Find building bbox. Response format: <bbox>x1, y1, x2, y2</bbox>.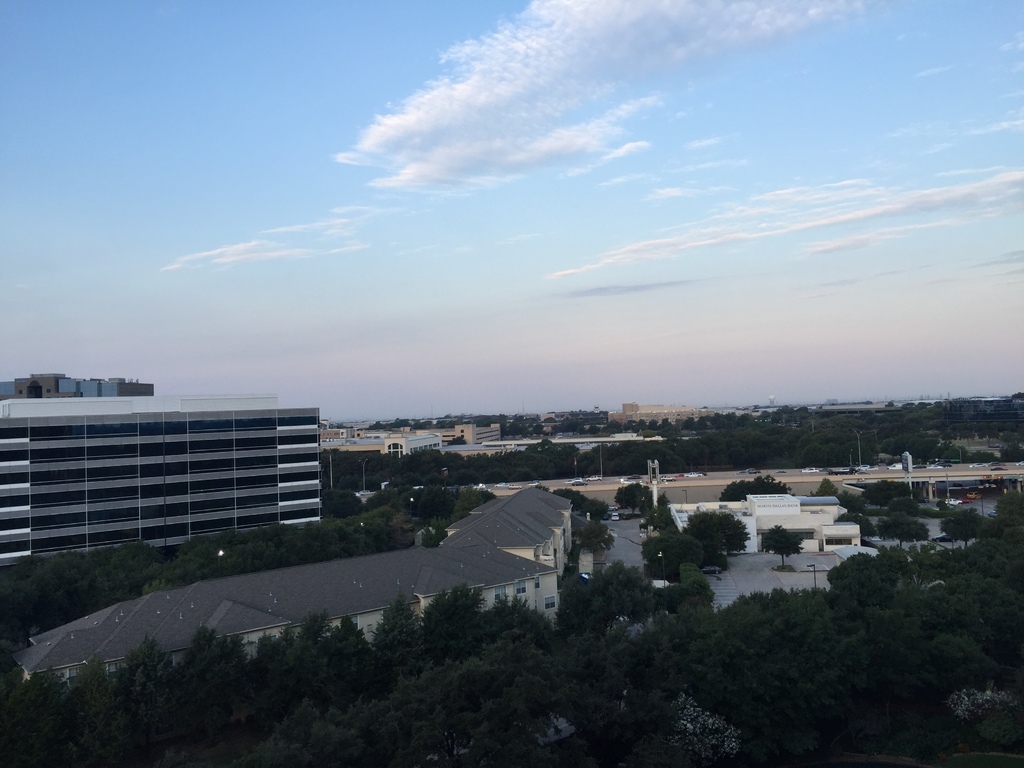
<bbox>10, 390, 330, 557</bbox>.
